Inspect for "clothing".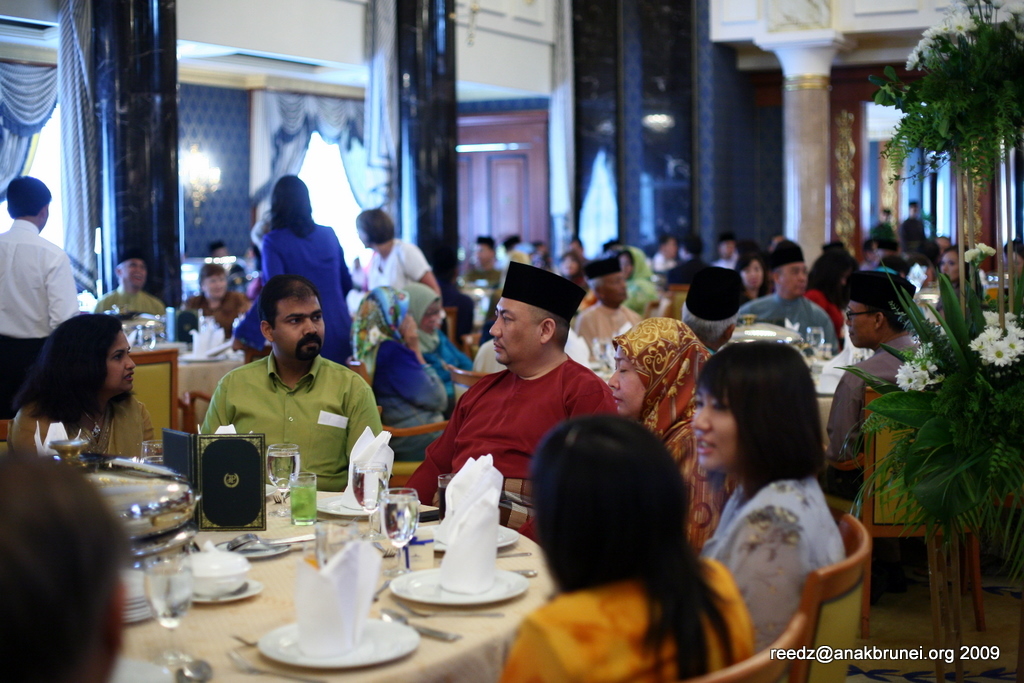
Inspection: detection(501, 568, 775, 682).
